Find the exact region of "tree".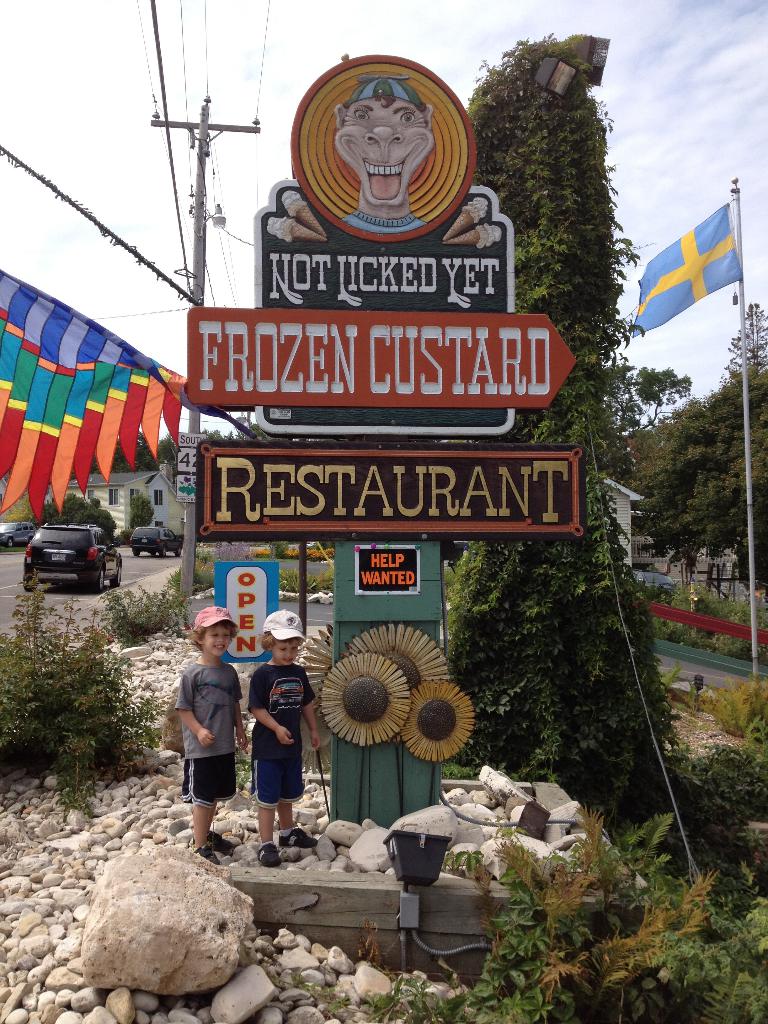
Exact region: [429, 30, 674, 826].
